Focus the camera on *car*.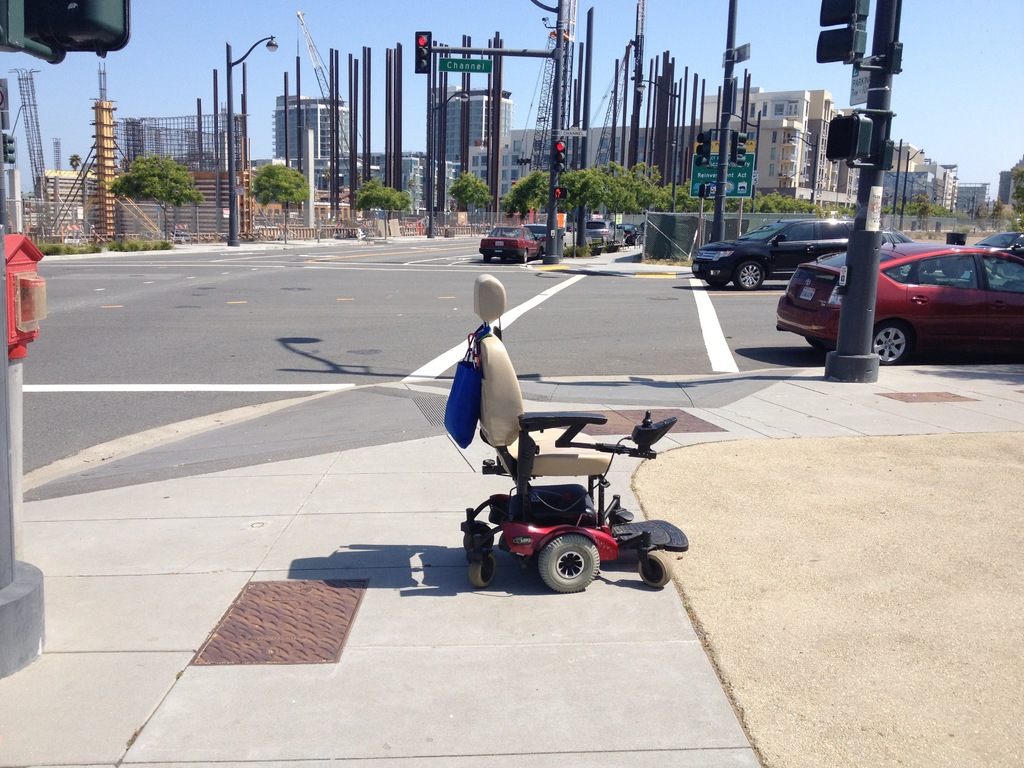
Focus region: [left=617, top=221, right=644, bottom=243].
